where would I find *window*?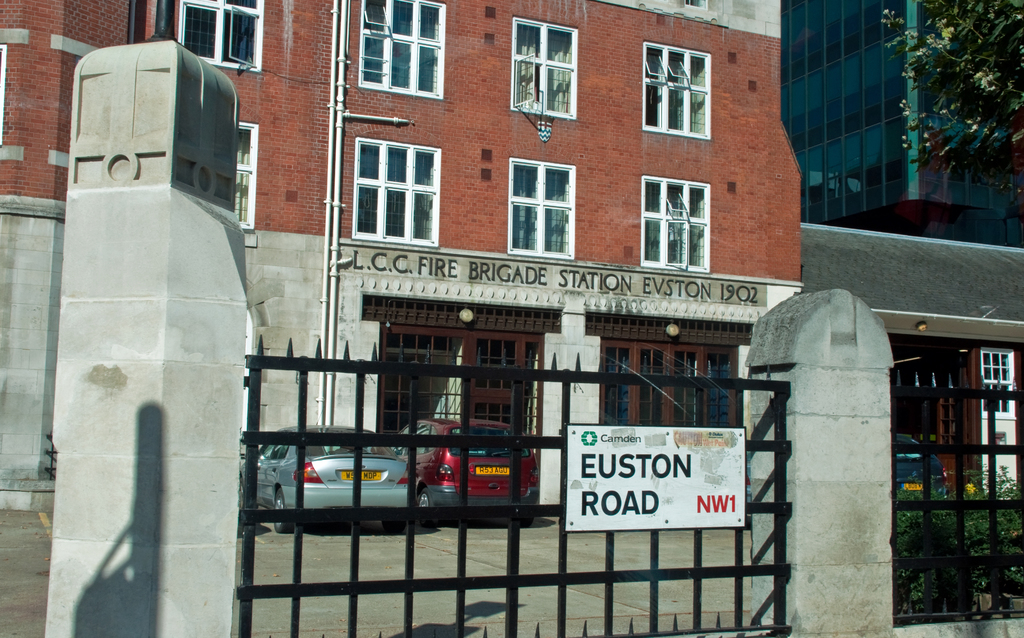
At <region>604, 345, 742, 427</region>.
